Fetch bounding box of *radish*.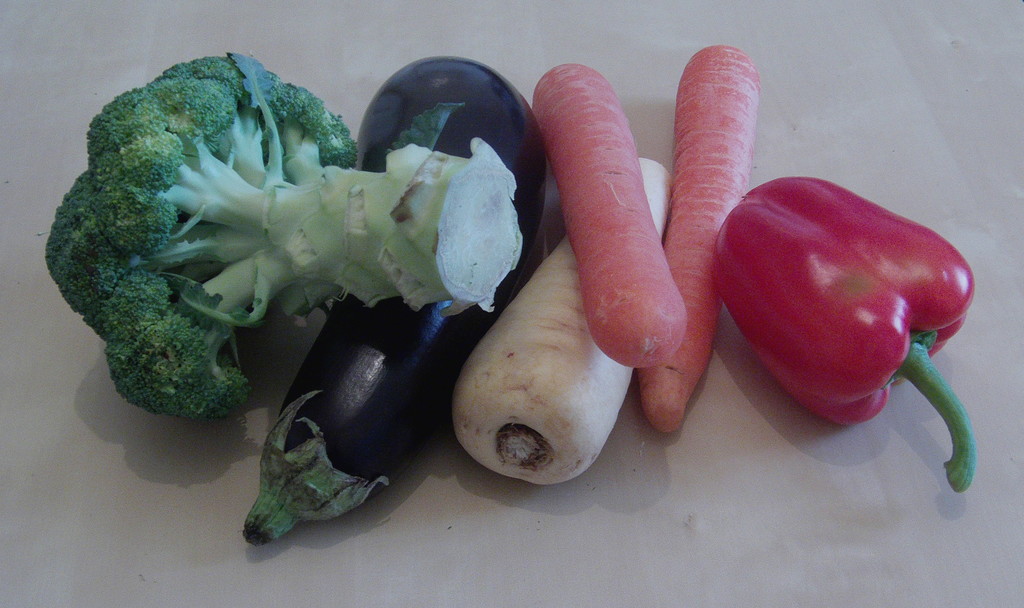
Bbox: [529,62,687,374].
